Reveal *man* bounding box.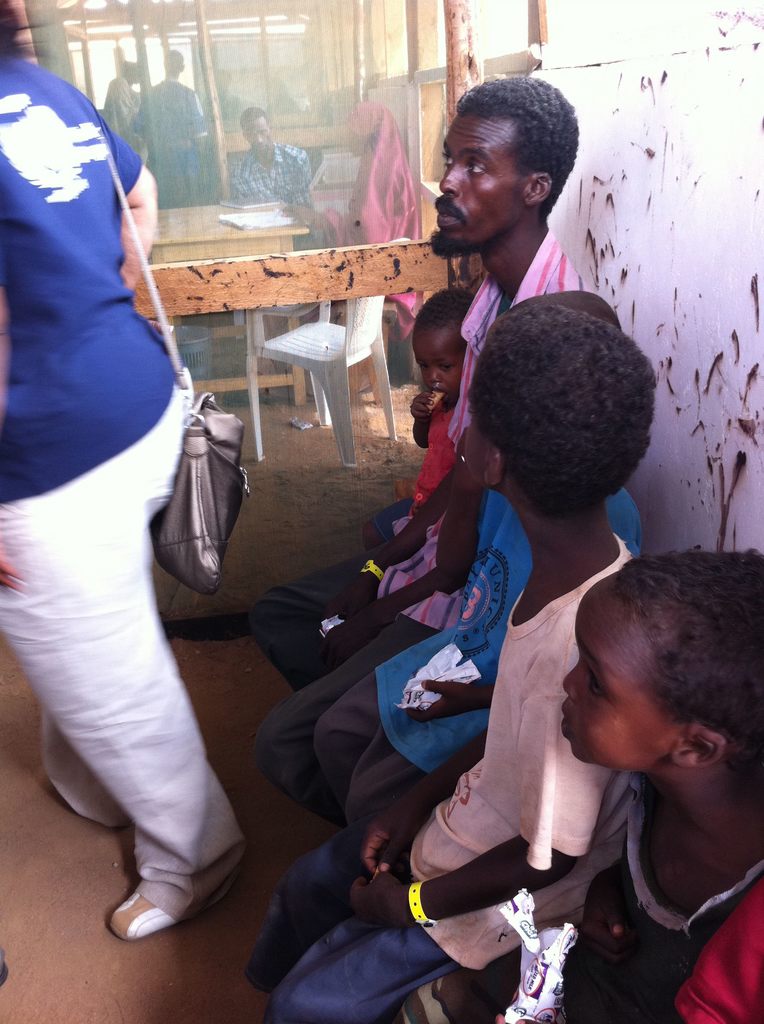
Revealed: box(260, 77, 597, 818).
